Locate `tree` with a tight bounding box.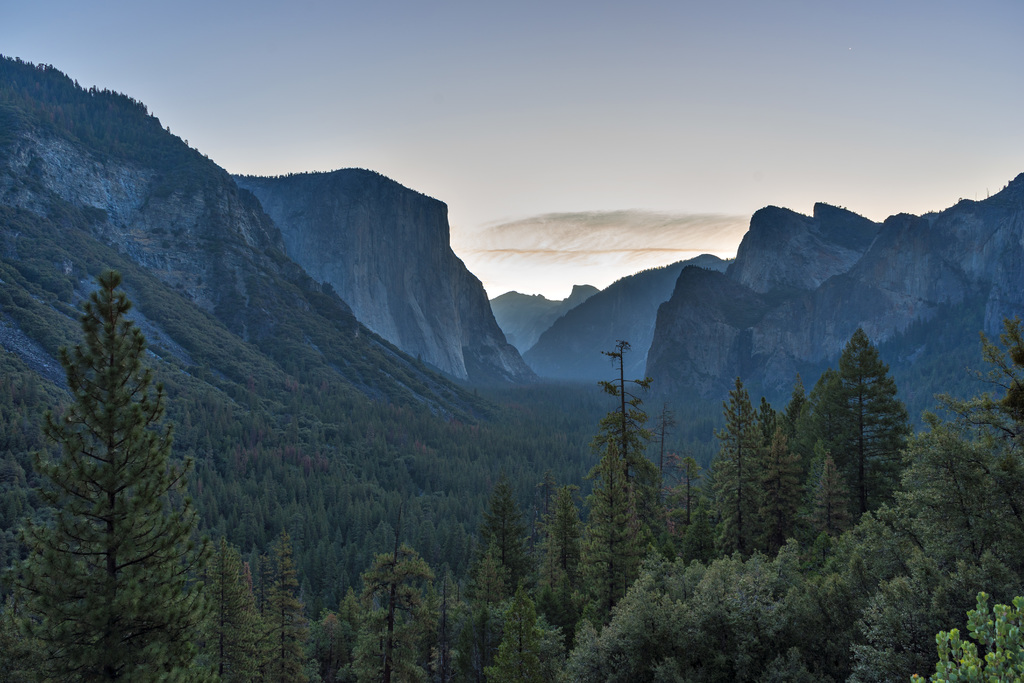
760:400:805:552.
